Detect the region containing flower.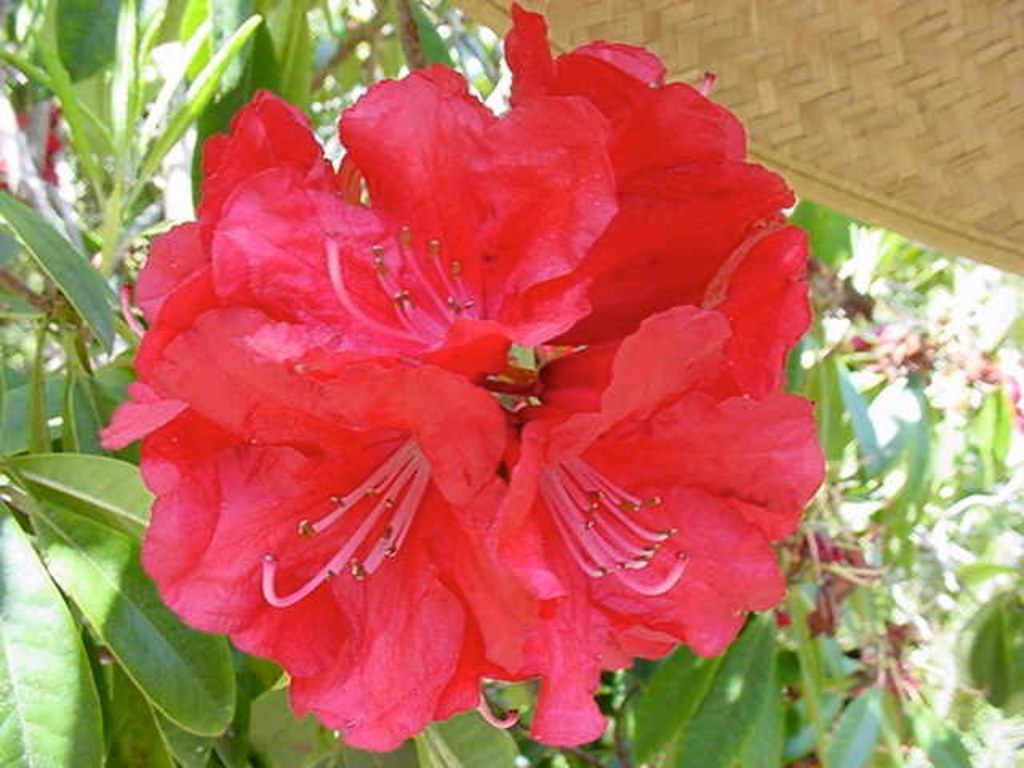
<bbox>0, 48, 78, 253</bbox>.
